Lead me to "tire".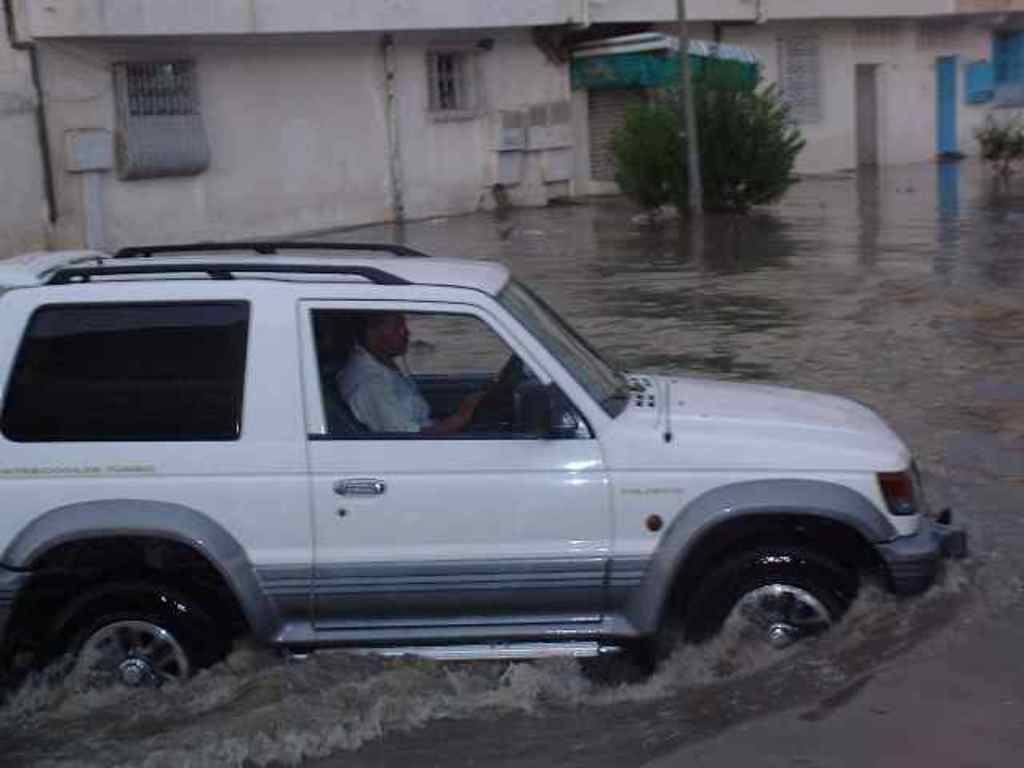
Lead to left=32, top=570, right=214, bottom=717.
